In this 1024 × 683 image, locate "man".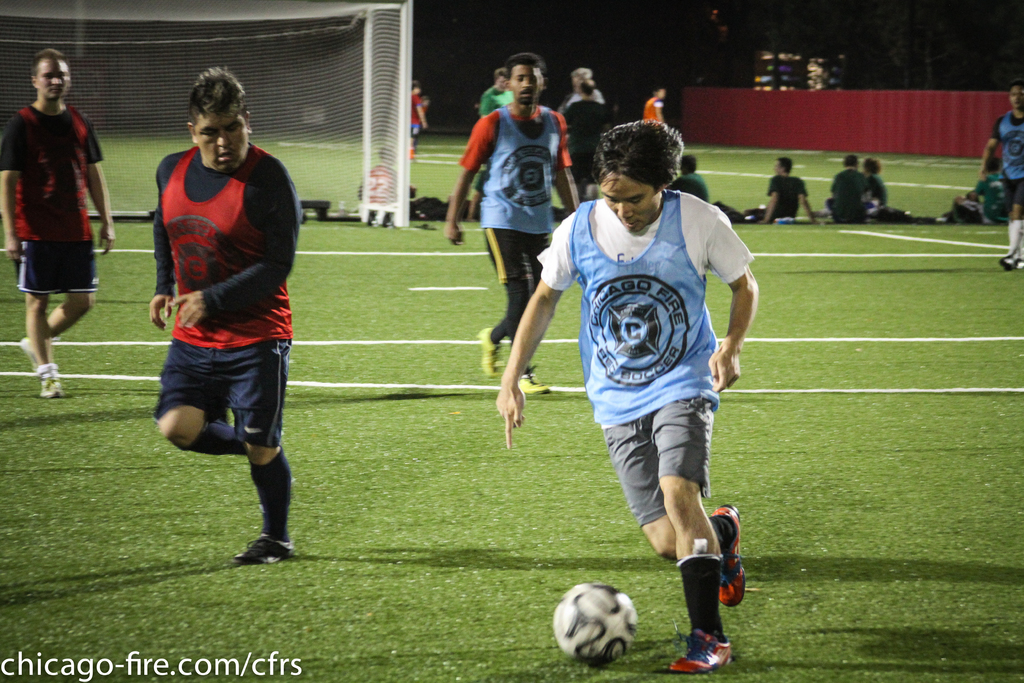
Bounding box: rect(492, 119, 756, 673).
